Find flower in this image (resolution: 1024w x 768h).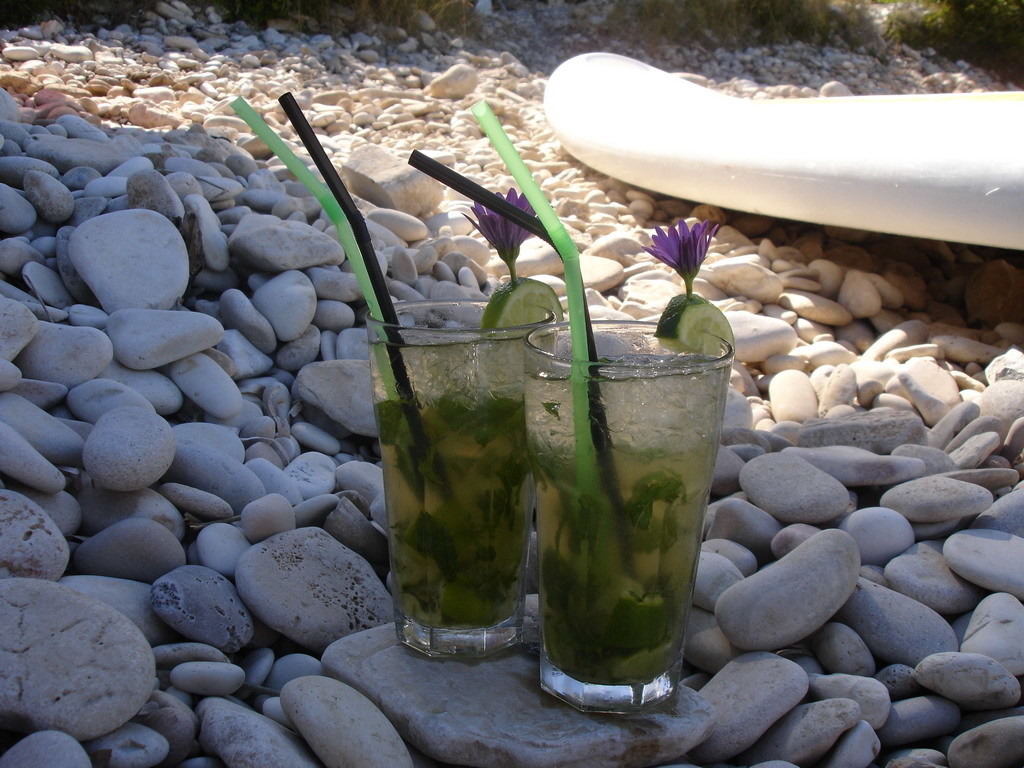
BBox(462, 184, 545, 268).
